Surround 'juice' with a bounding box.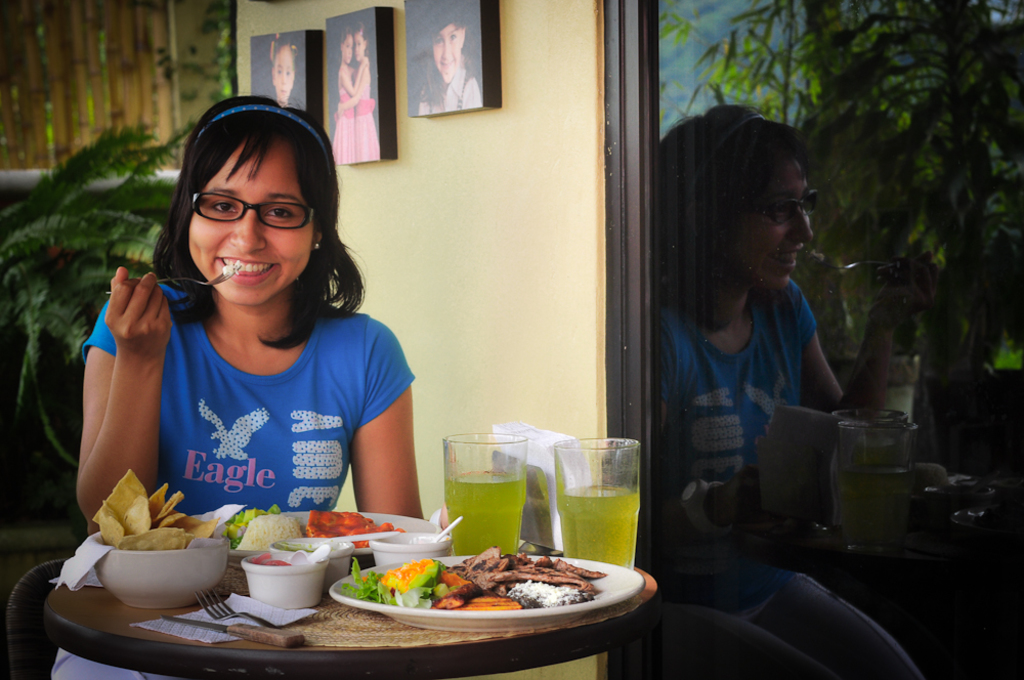
box(554, 465, 650, 576).
